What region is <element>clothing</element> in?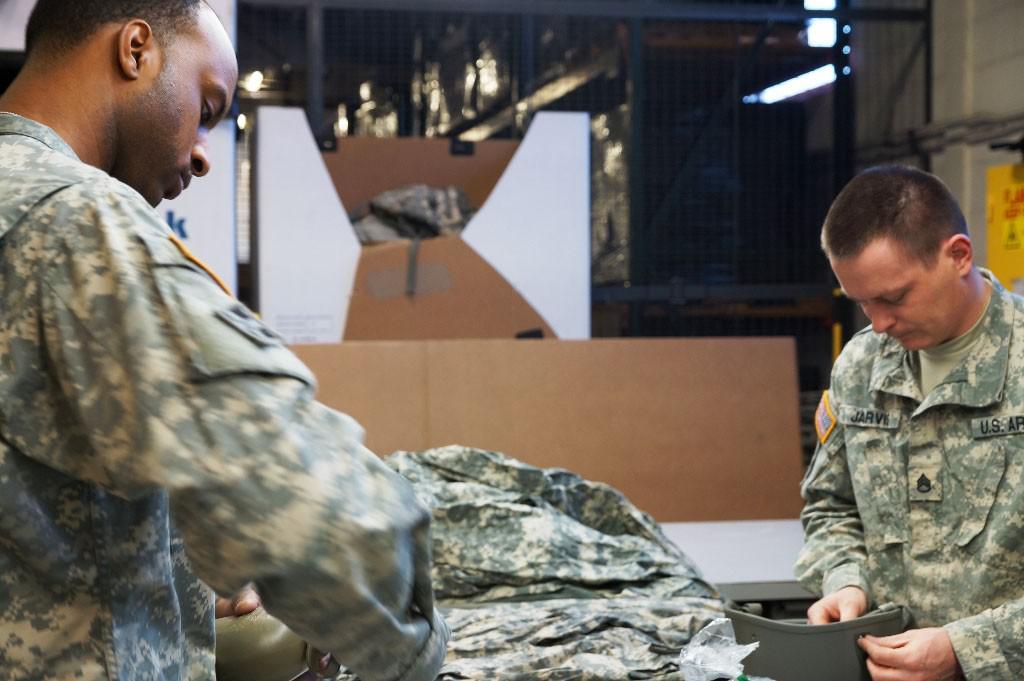
l=0, t=105, r=447, b=680.
